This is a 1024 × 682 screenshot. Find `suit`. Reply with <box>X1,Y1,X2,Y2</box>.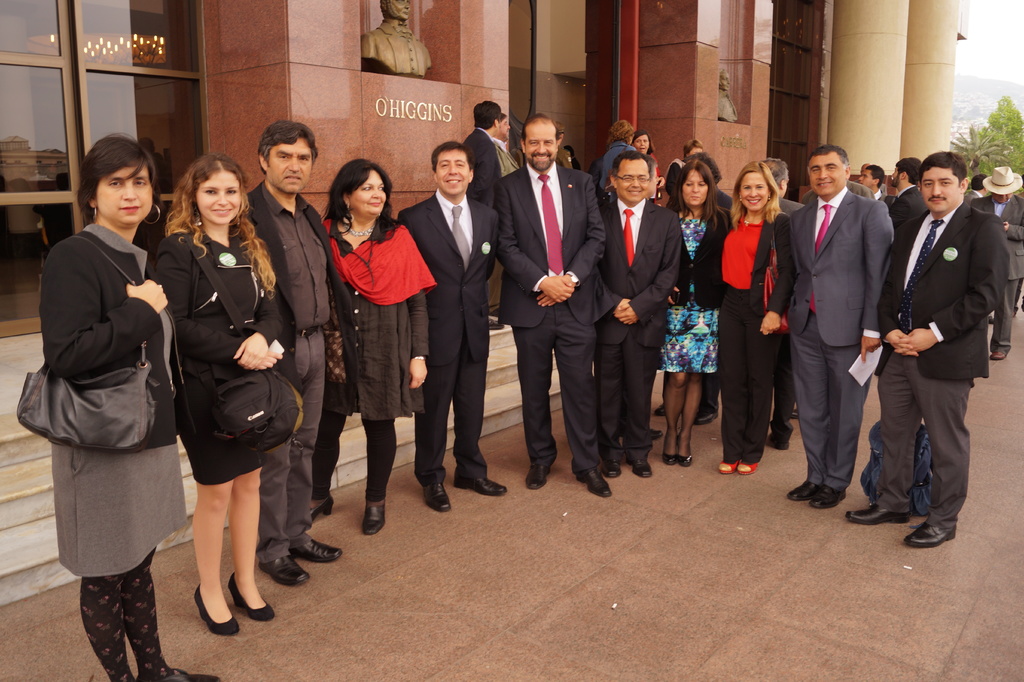
<box>488,160,608,467</box>.
